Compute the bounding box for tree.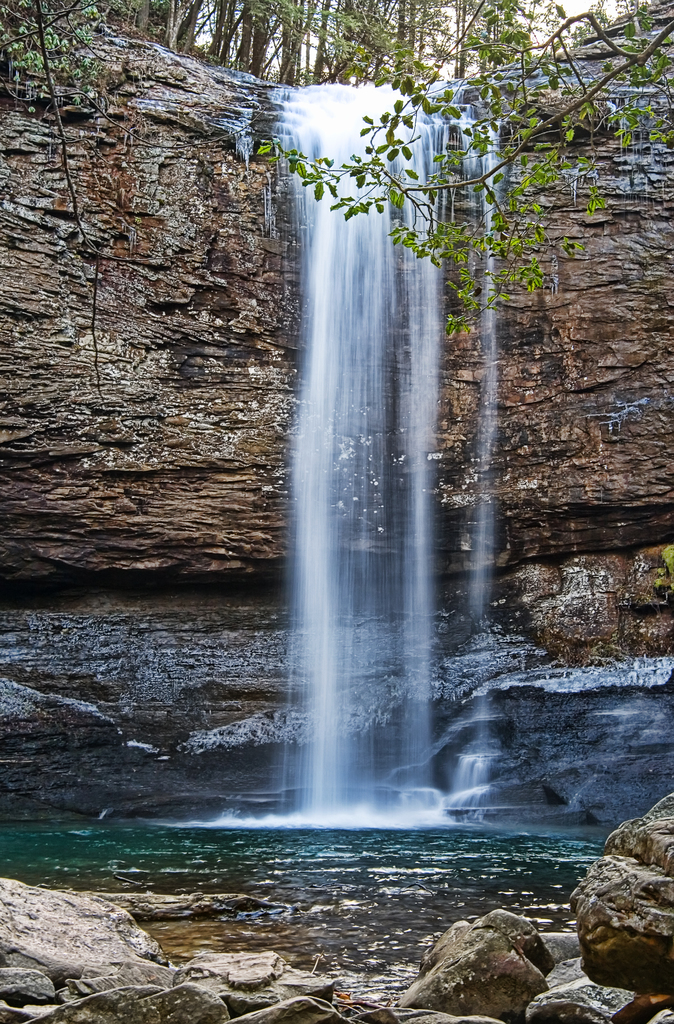
detection(249, 11, 673, 333).
